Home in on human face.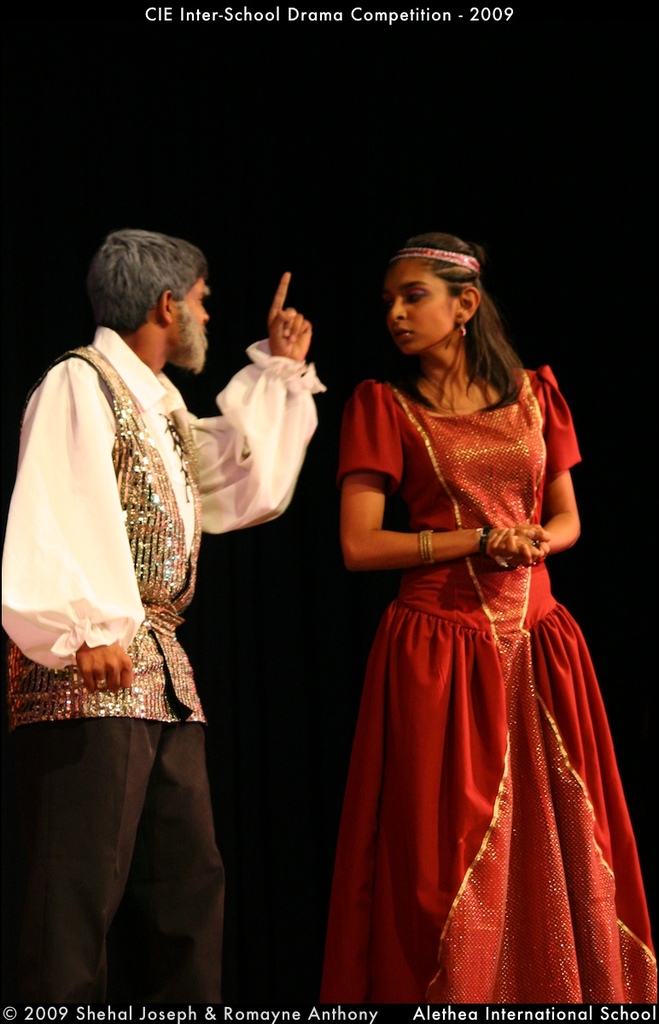
Homed in at select_region(382, 258, 459, 358).
